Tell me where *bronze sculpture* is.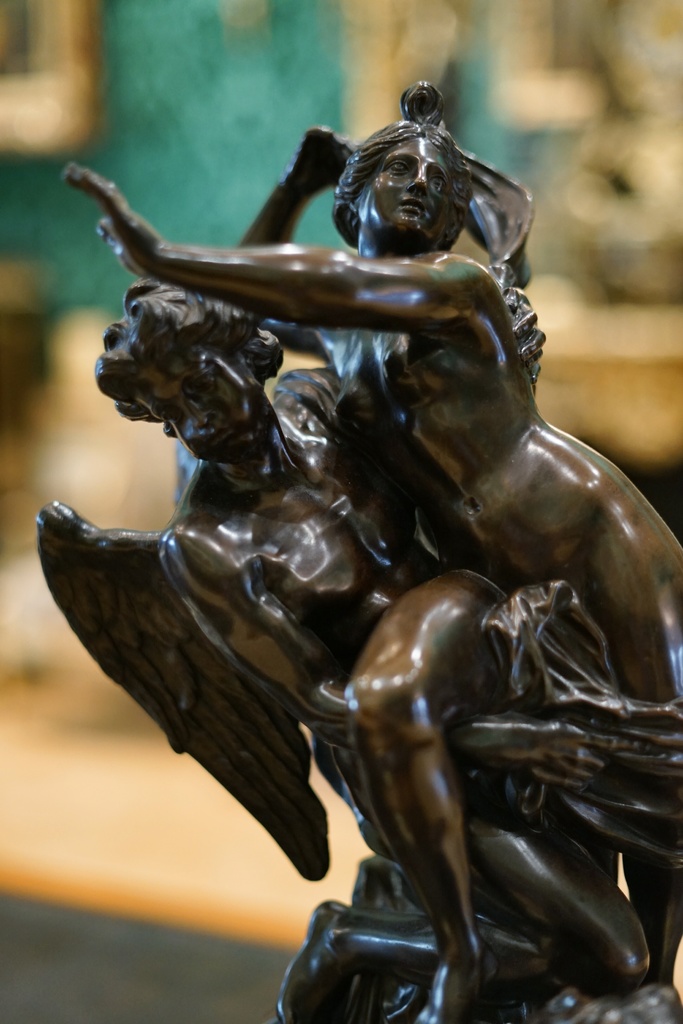
*bronze sculpture* is at <bbox>31, 77, 682, 1023</bbox>.
